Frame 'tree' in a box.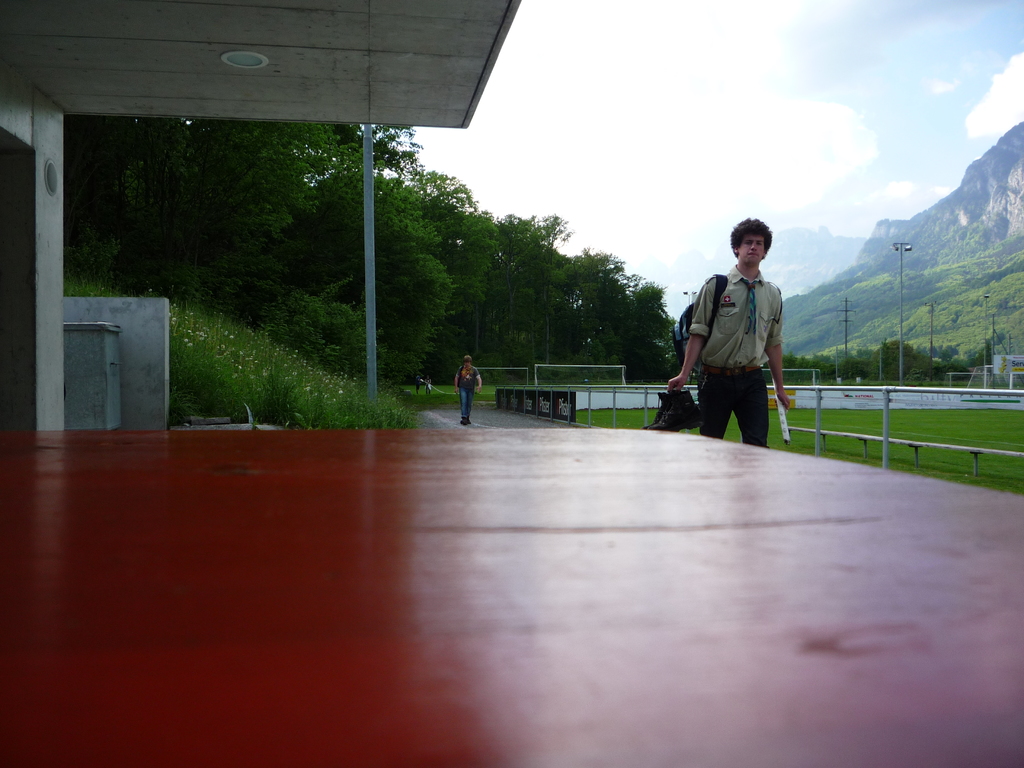
[624,336,678,383].
